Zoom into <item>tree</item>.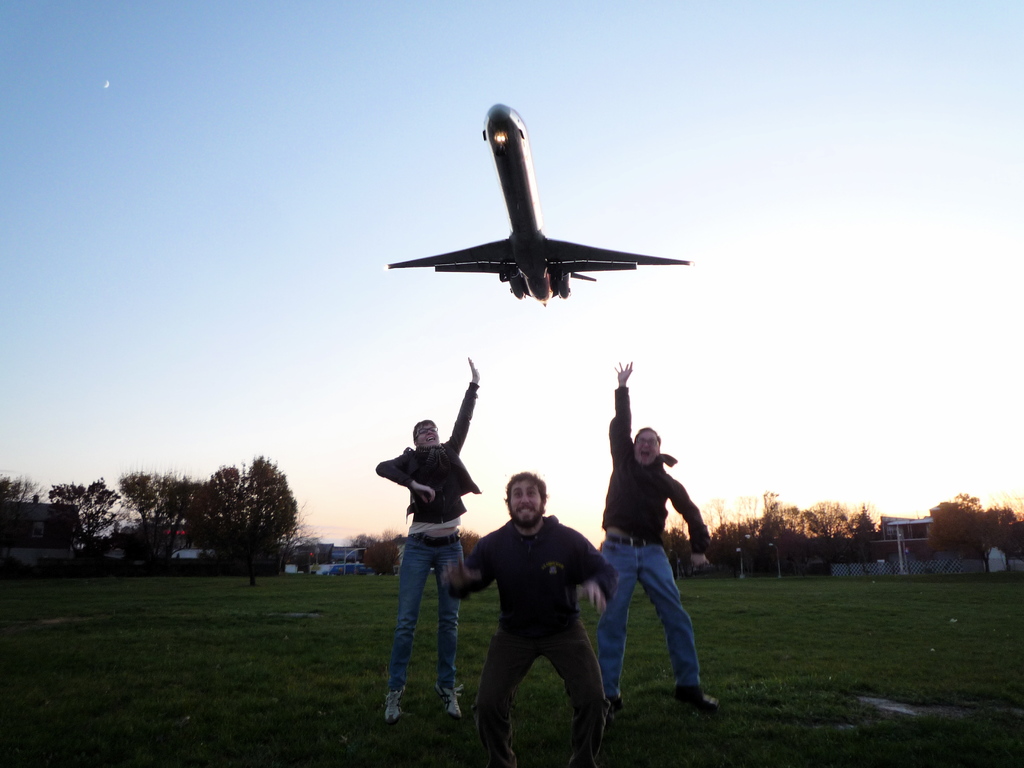
Zoom target: [459, 525, 483, 558].
